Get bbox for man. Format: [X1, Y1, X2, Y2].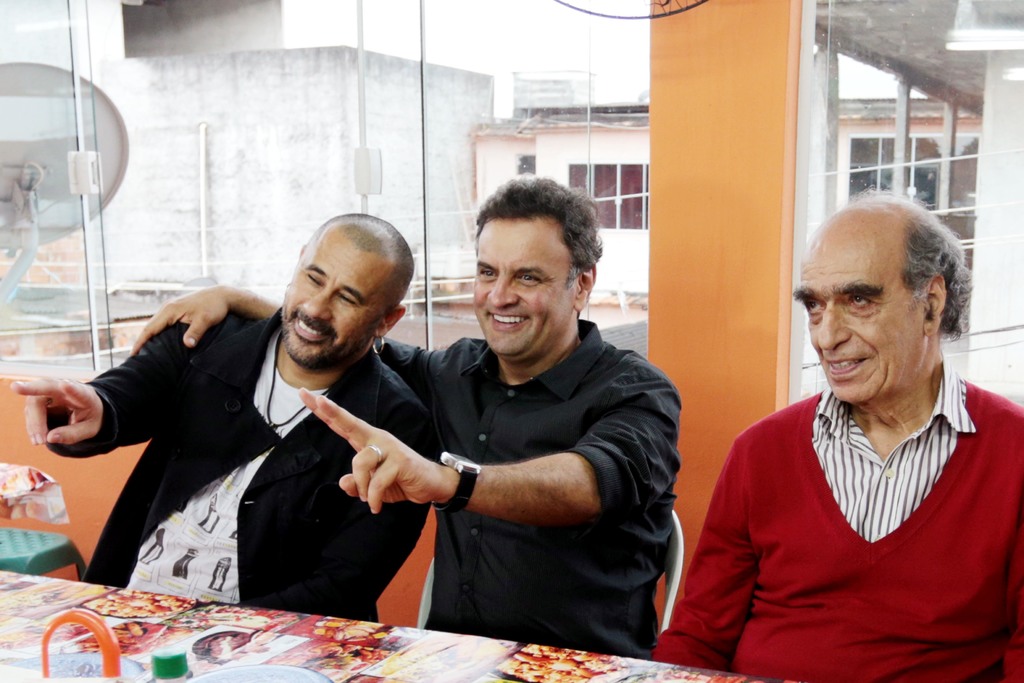
[12, 207, 446, 623].
